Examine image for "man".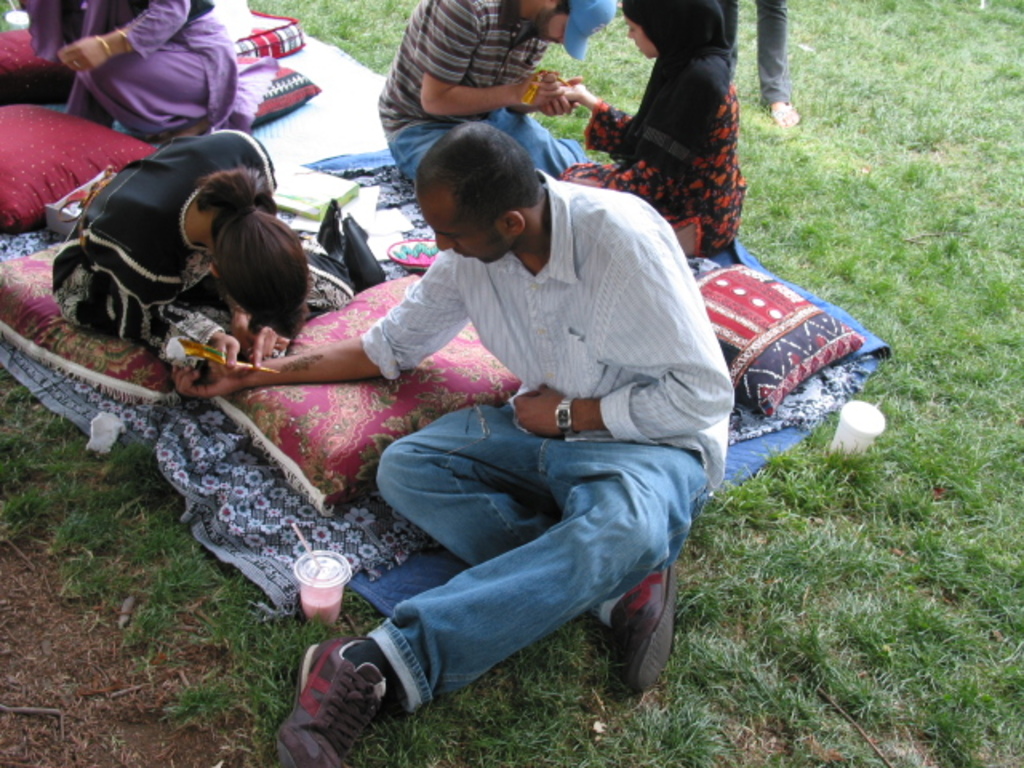
Examination result: <box>378,0,618,189</box>.
